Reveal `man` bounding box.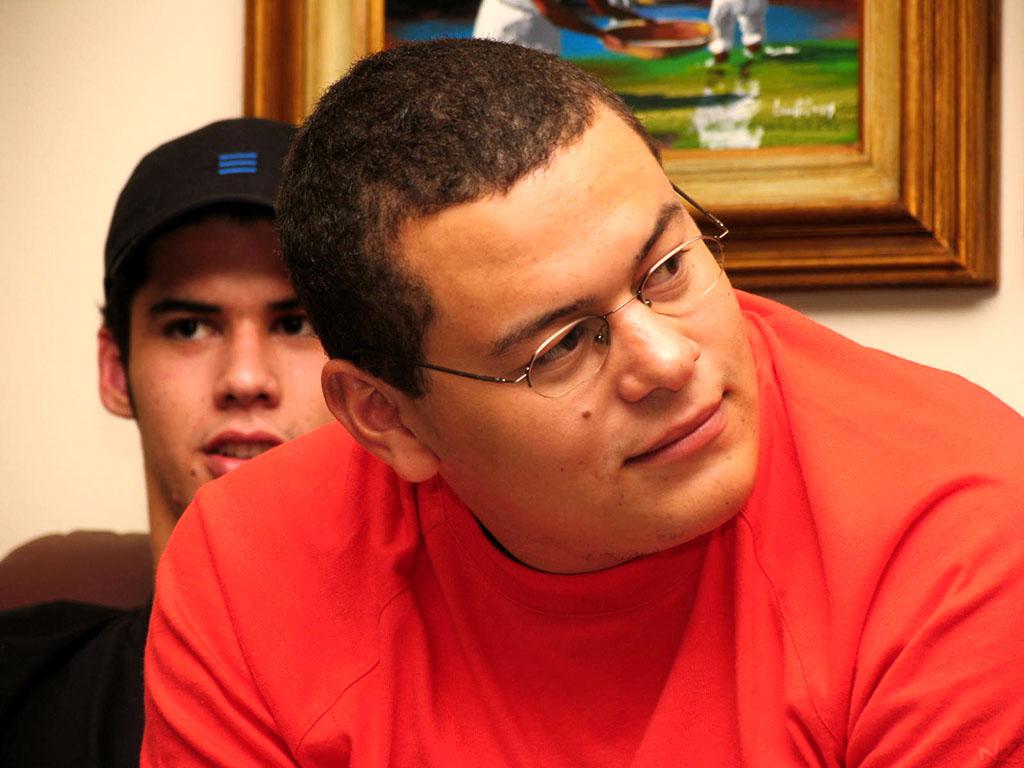
Revealed: 0, 112, 341, 767.
